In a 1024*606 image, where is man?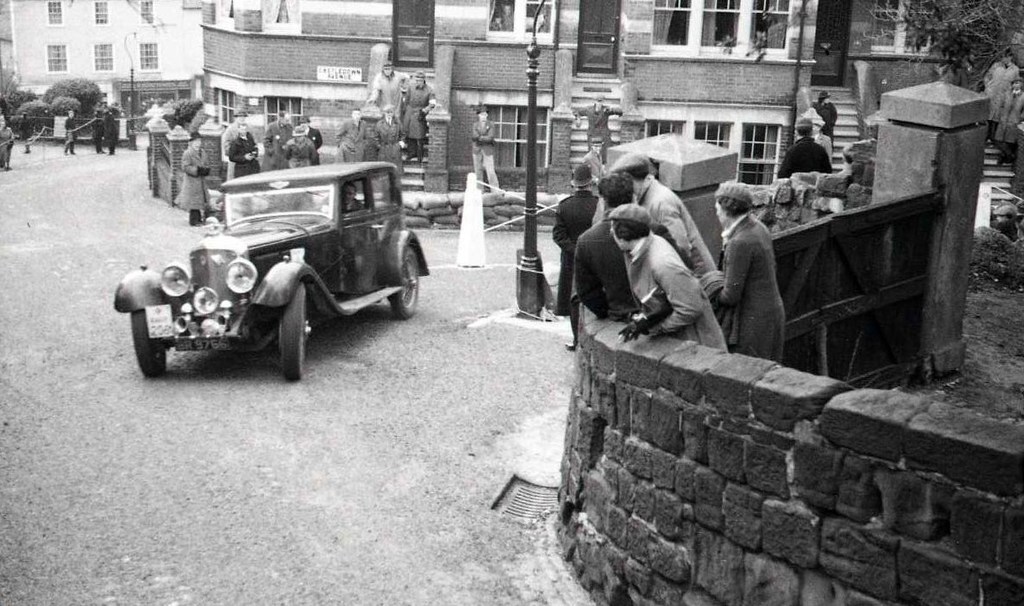
bbox=(556, 153, 602, 351).
